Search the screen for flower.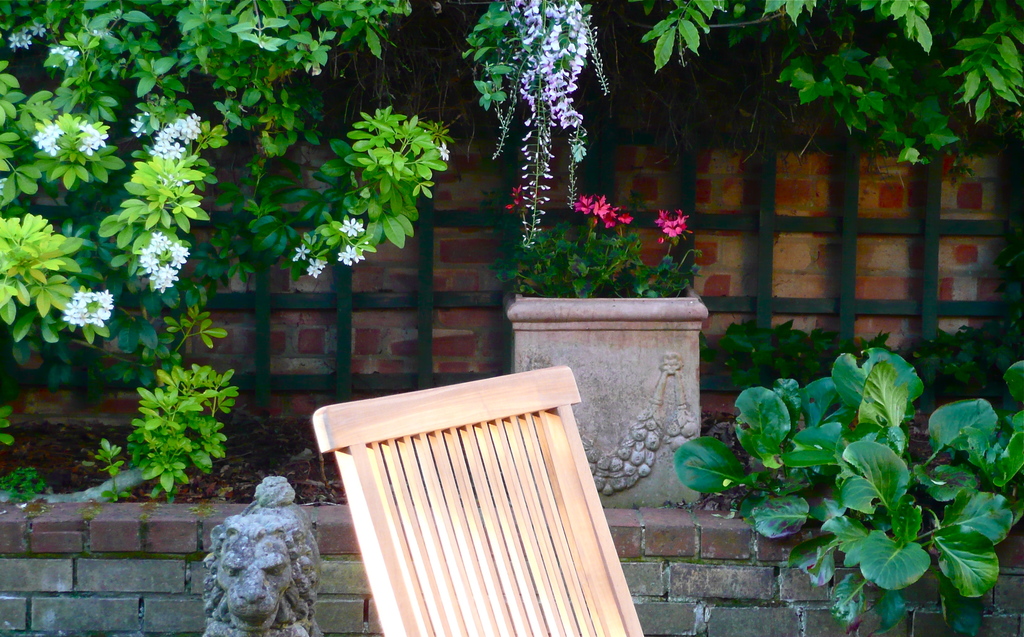
Found at 291, 243, 316, 264.
